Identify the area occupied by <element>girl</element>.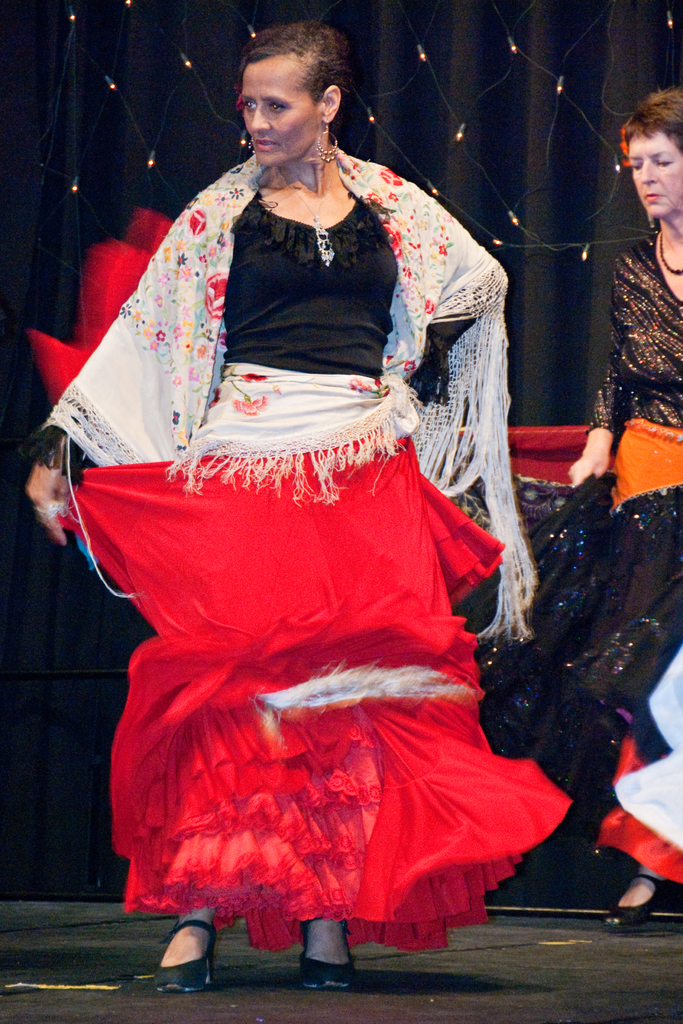
Area: rect(29, 22, 518, 981).
